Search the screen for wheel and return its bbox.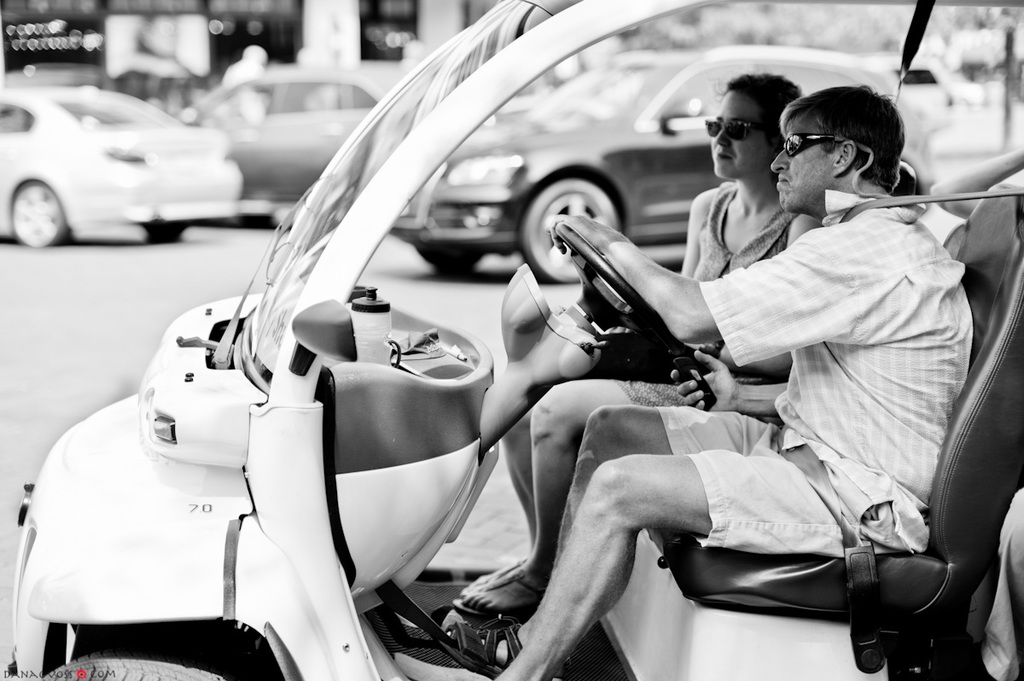
Found: pyautogui.locateOnScreen(40, 655, 224, 680).
